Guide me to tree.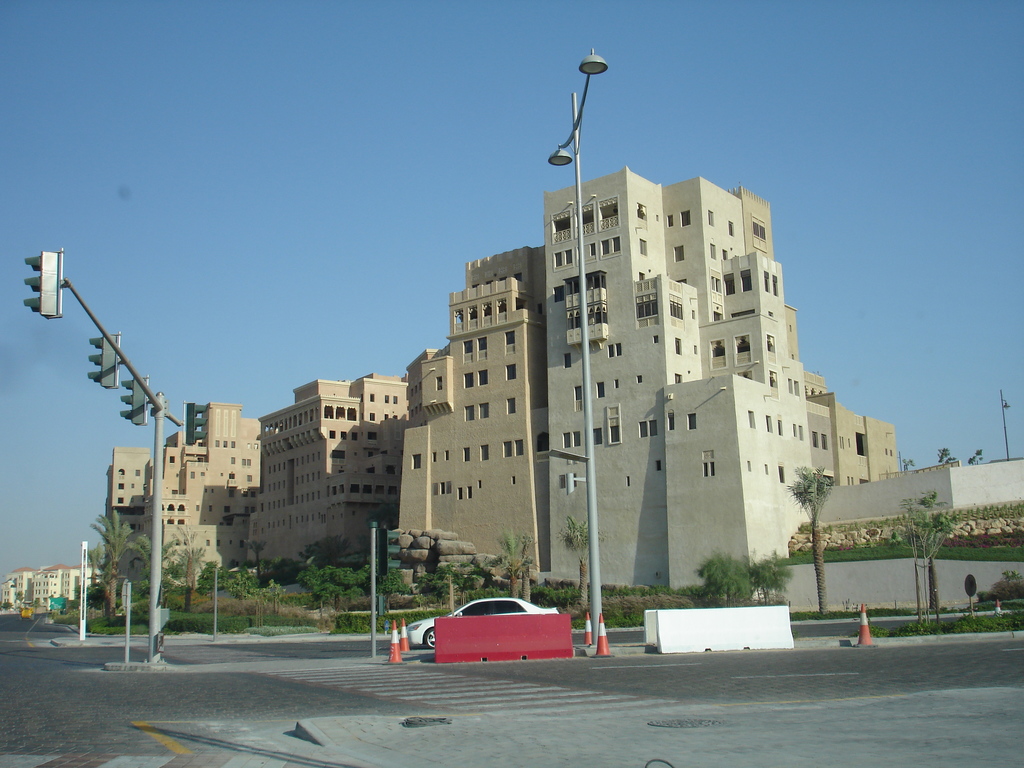
Guidance: {"left": 562, "top": 514, "right": 598, "bottom": 605}.
